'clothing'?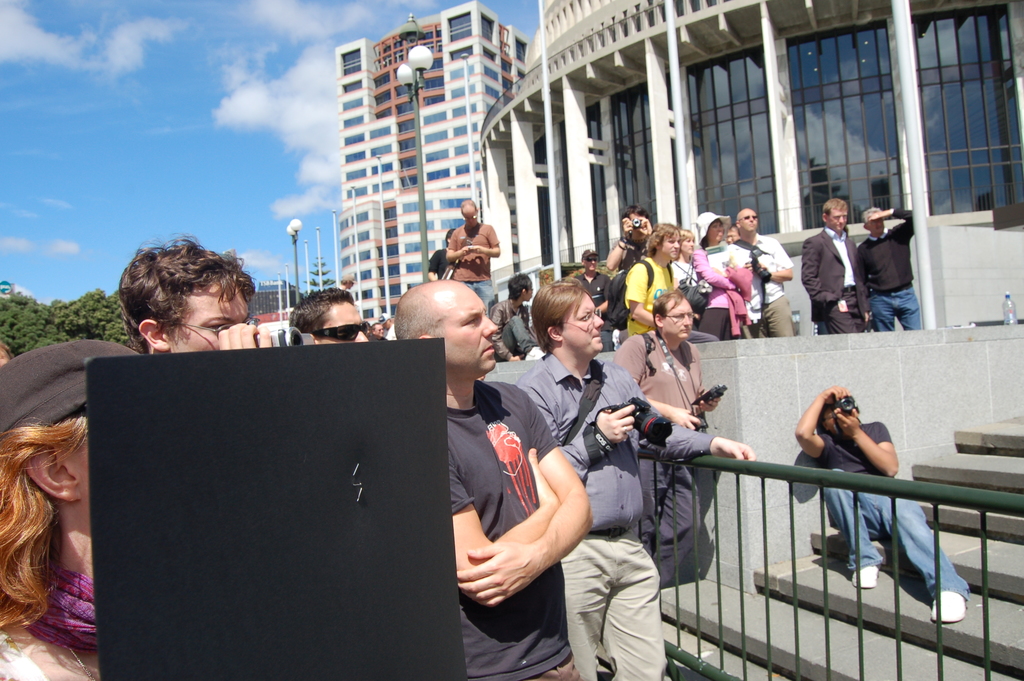
locate(803, 238, 893, 336)
